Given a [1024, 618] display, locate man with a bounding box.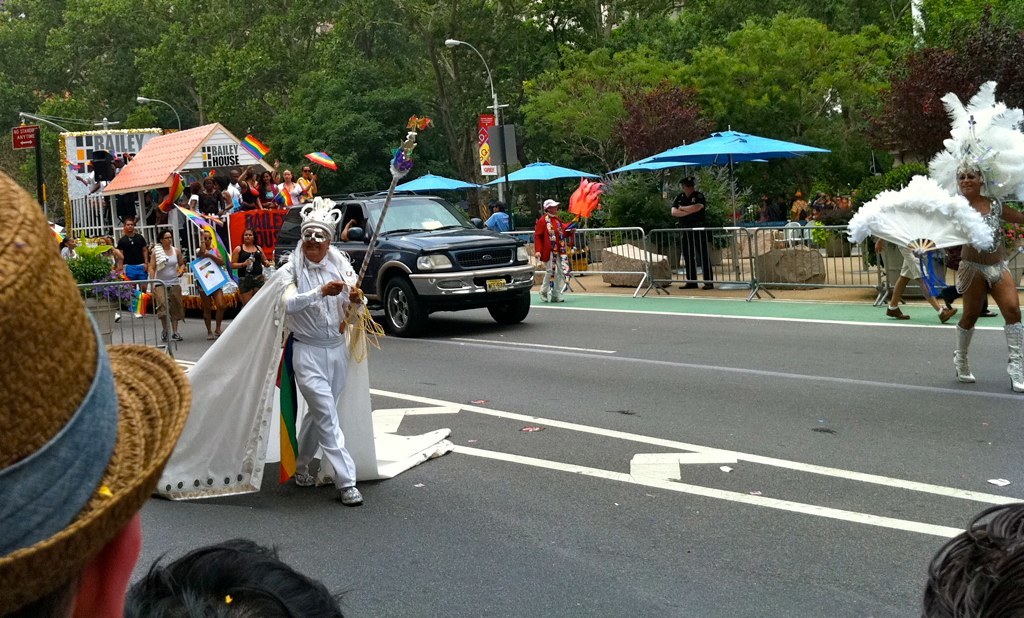
Located: (x1=484, y1=202, x2=517, y2=234).
